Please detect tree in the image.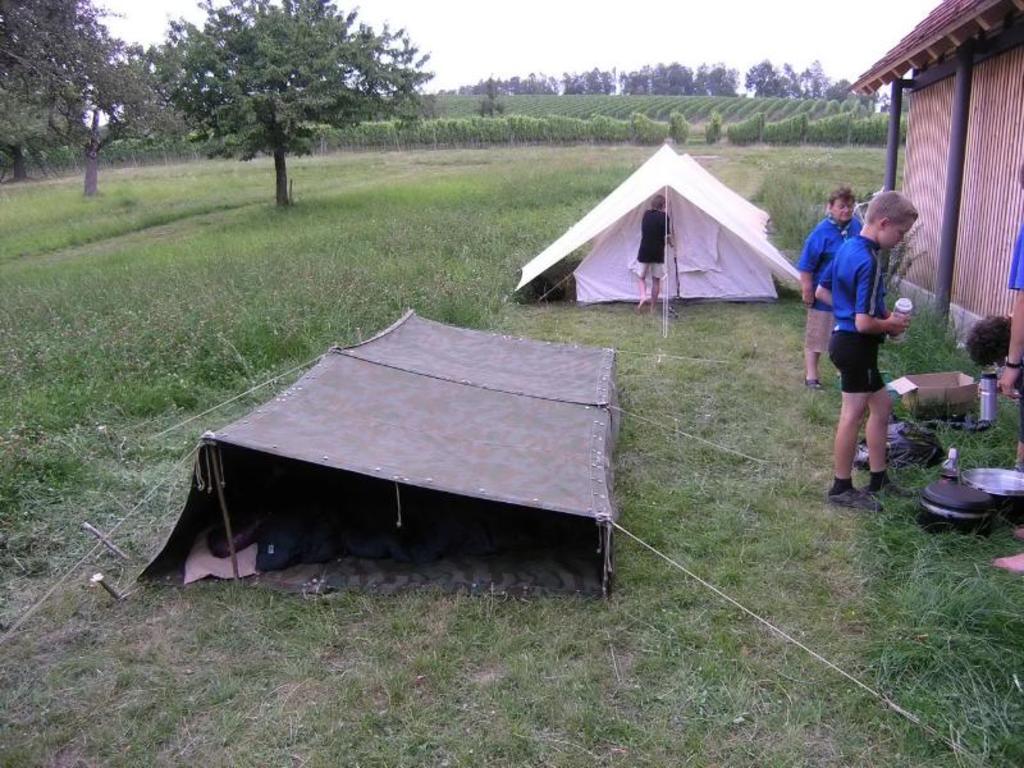
x1=0, y1=0, x2=197, y2=201.
